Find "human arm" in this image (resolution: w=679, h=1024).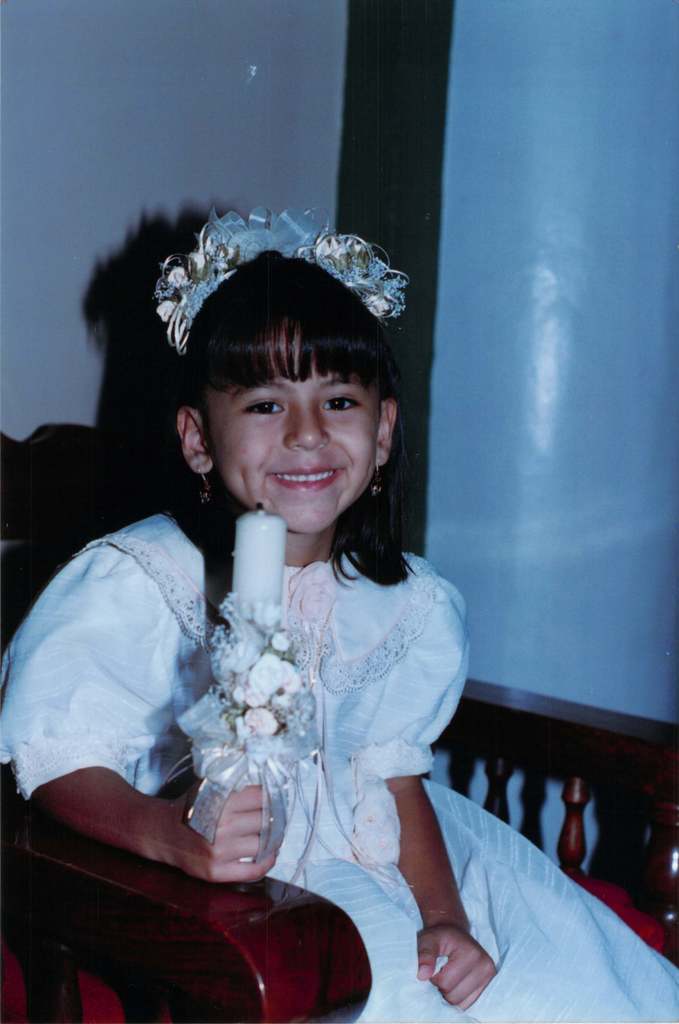
0:520:286:884.
